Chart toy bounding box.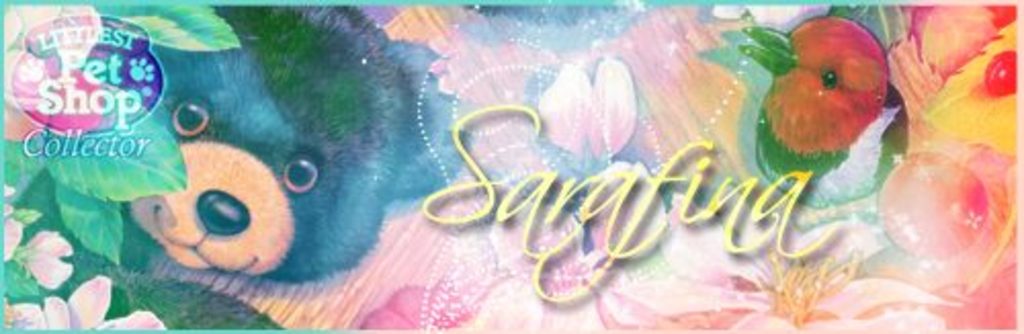
Charted: 0 10 473 332.
